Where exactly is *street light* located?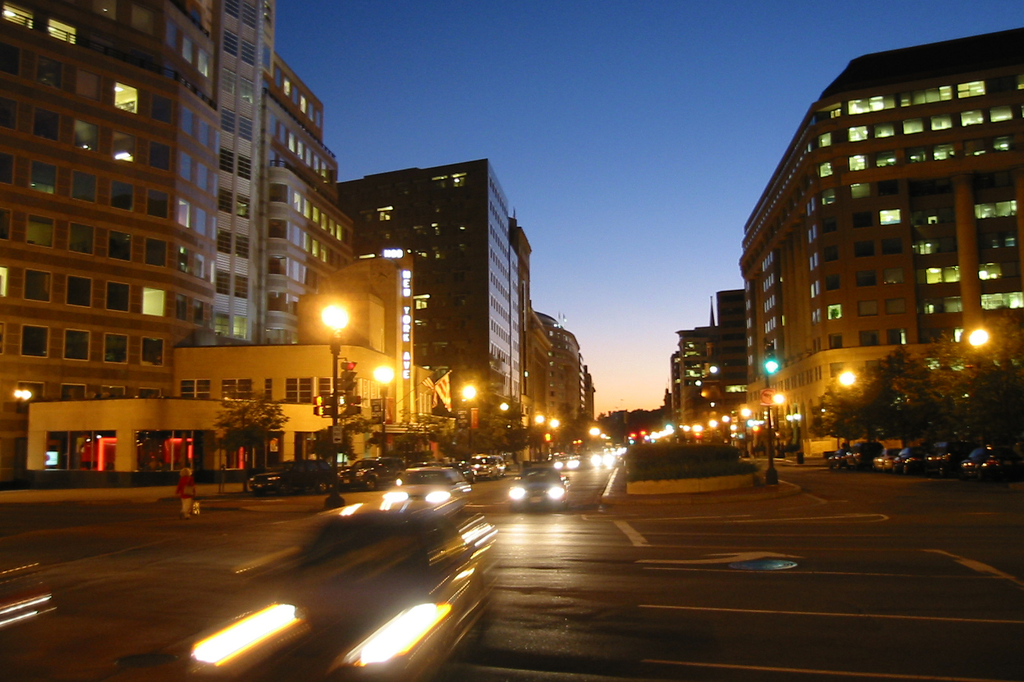
Its bounding box is 835,367,857,447.
